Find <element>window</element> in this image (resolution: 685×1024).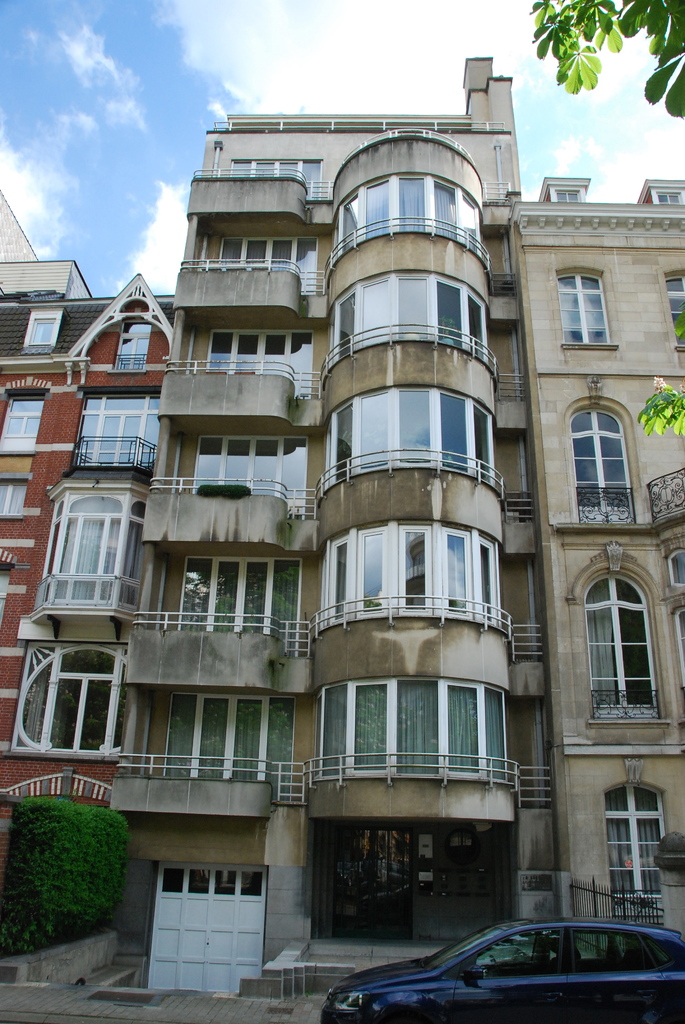
bbox=[67, 383, 162, 473].
